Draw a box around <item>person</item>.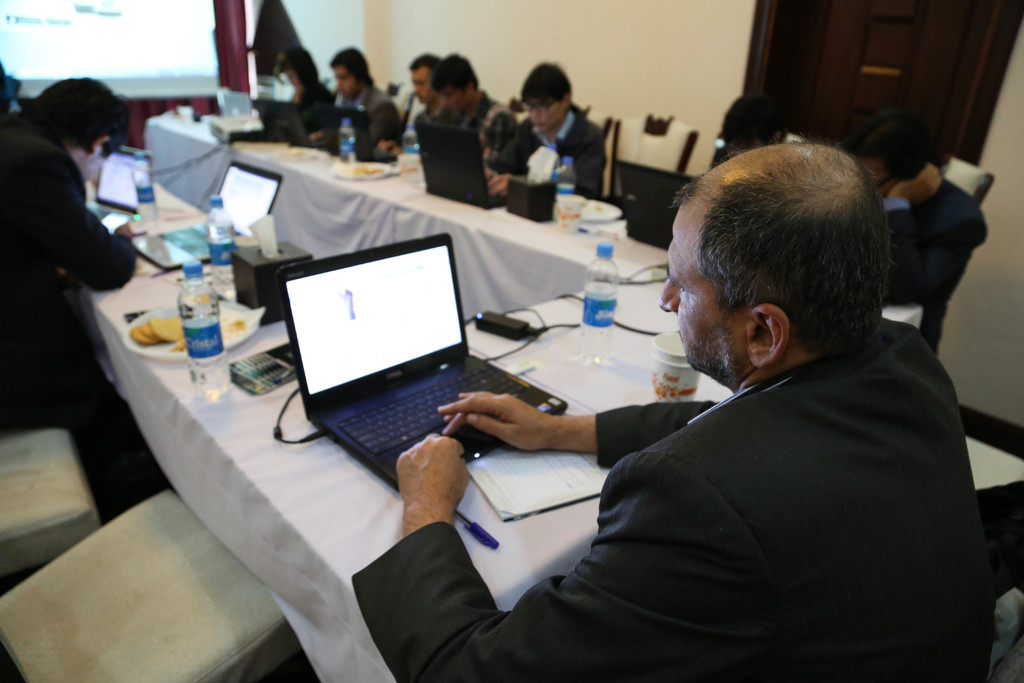
box(715, 97, 786, 157).
